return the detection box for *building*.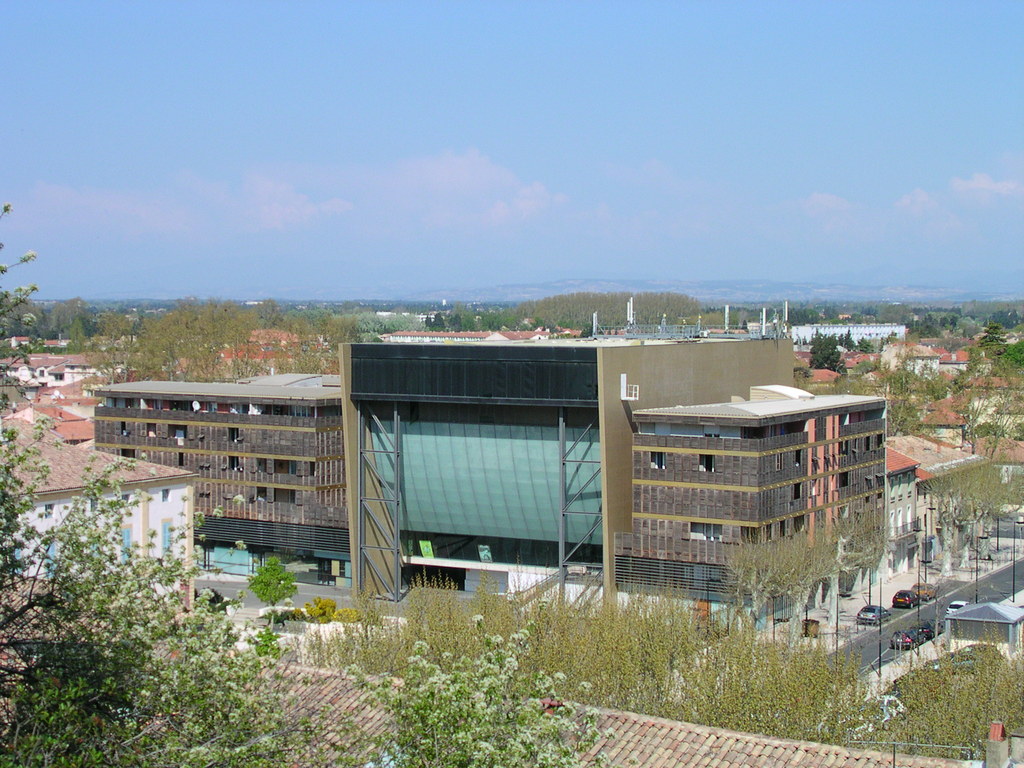
select_region(93, 318, 894, 626).
